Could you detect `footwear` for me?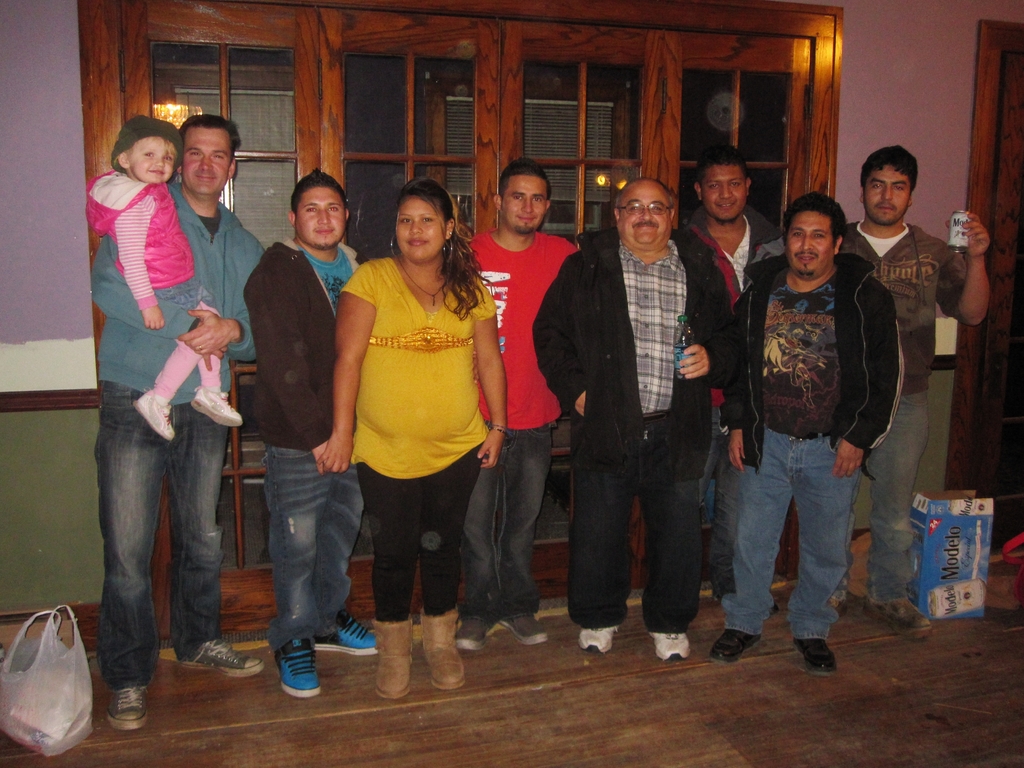
Detection result: bbox(497, 612, 545, 650).
